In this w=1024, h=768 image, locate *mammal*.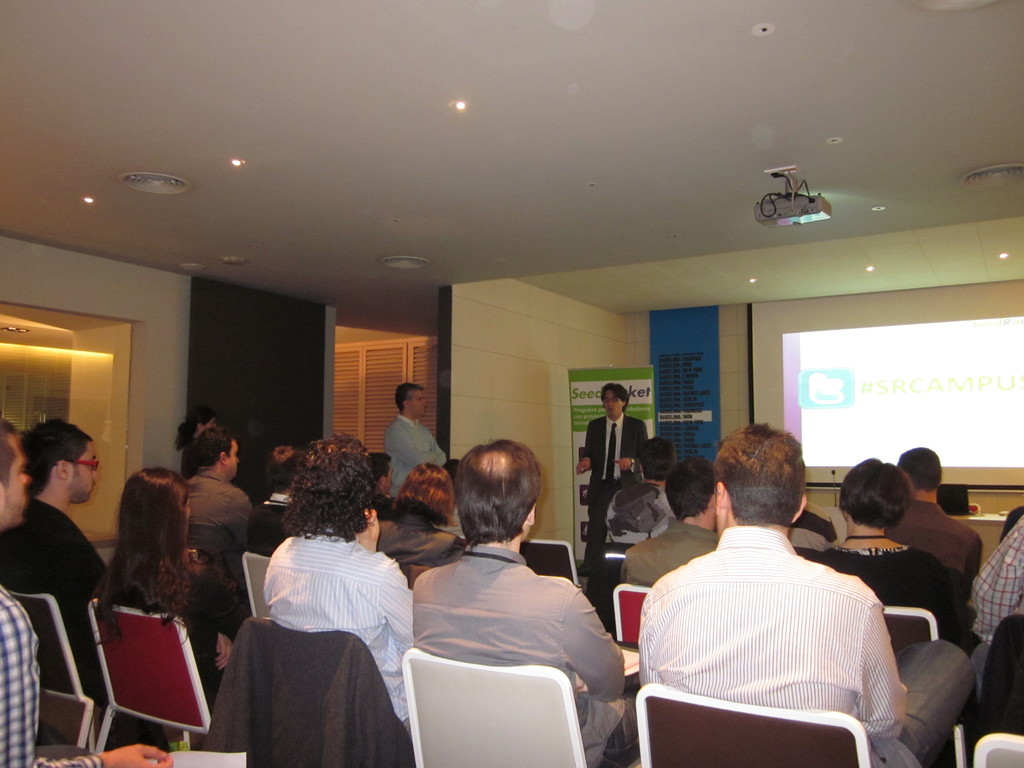
Bounding box: <region>819, 454, 968, 657</region>.
